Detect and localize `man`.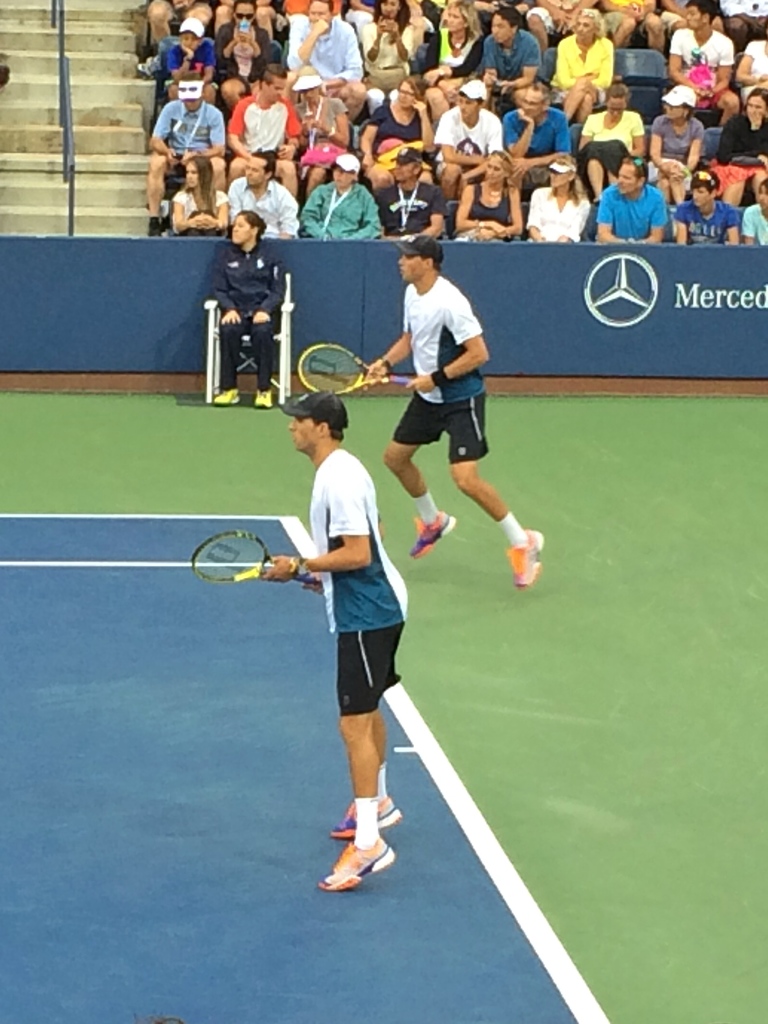
Localized at locate(266, 376, 429, 879).
